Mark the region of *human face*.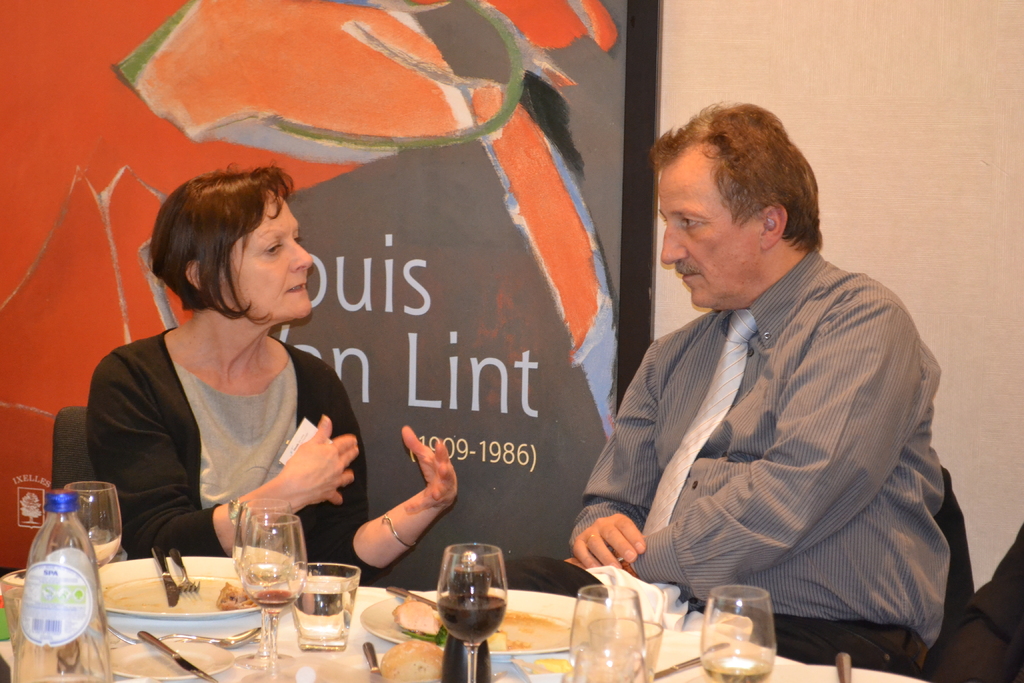
Region: left=223, top=199, right=314, bottom=316.
